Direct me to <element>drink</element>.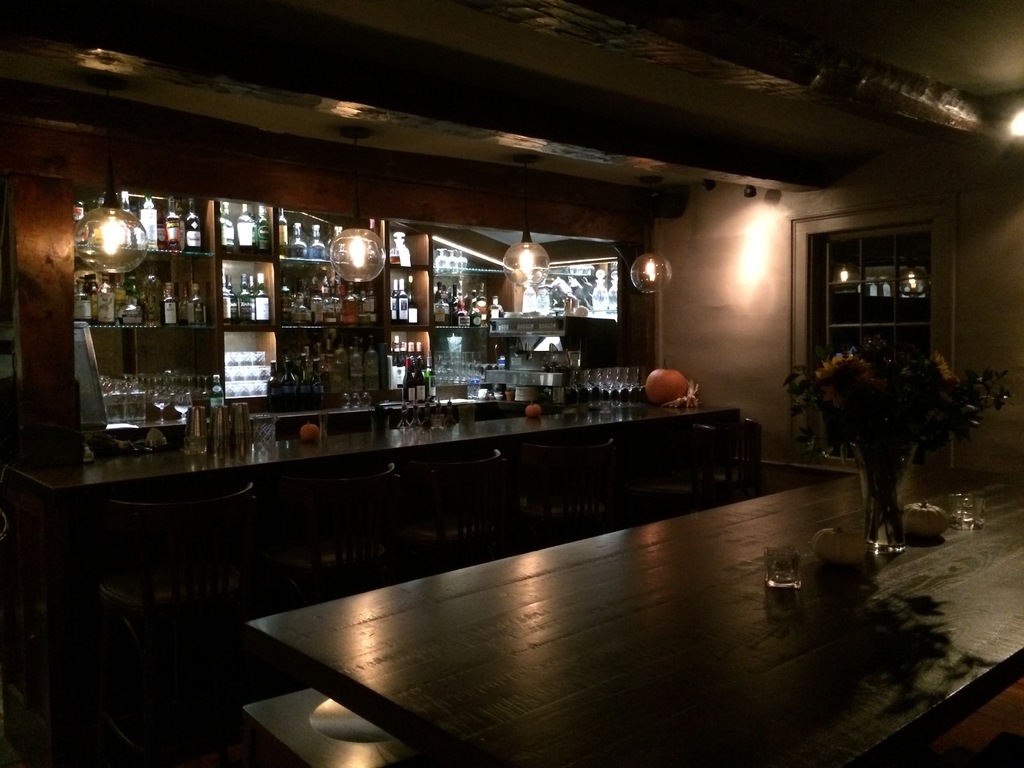
Direction: 267 362 280 408.
